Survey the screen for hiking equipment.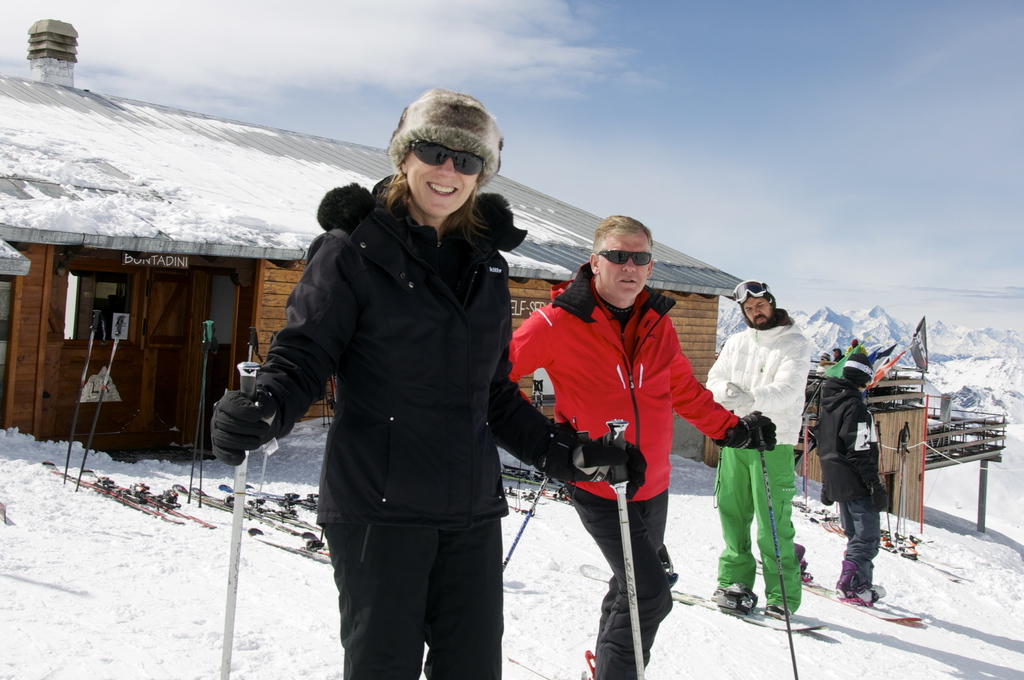
Survey found: 221:363:268:679.
